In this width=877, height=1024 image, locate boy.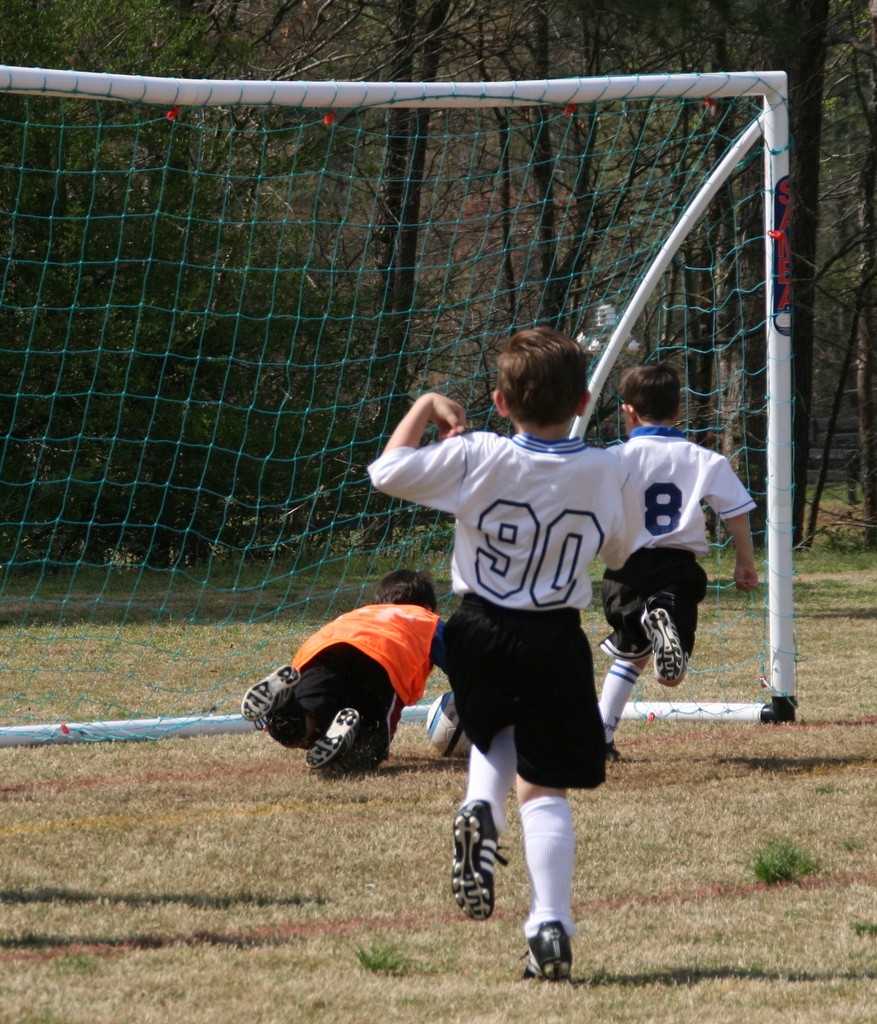
Bounding box: <region>244, 568, 472, 778</region>.
